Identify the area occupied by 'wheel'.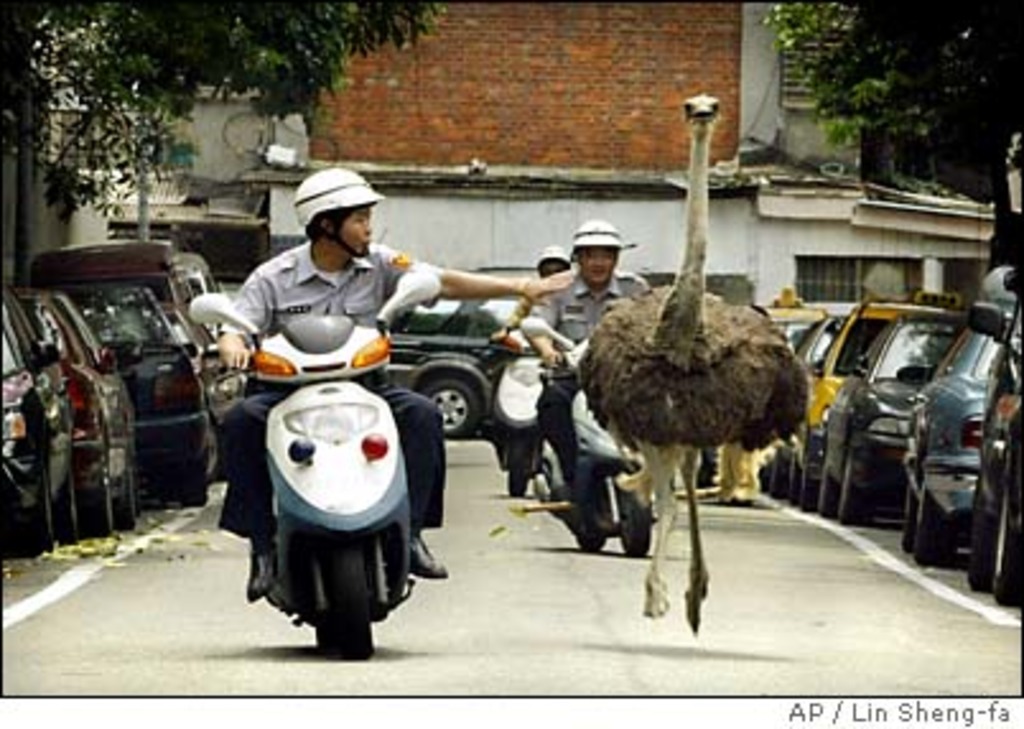
Area: 988, 492, 1021, 607.
